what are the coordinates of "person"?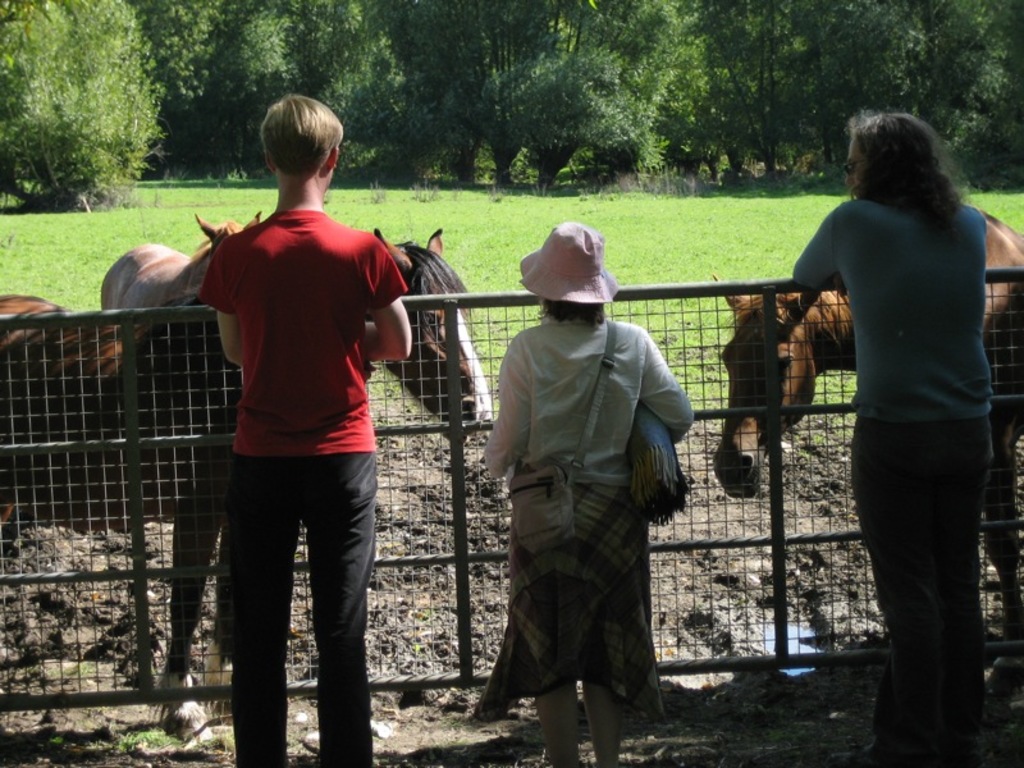
bbox=[146, 100, 433, 737].
